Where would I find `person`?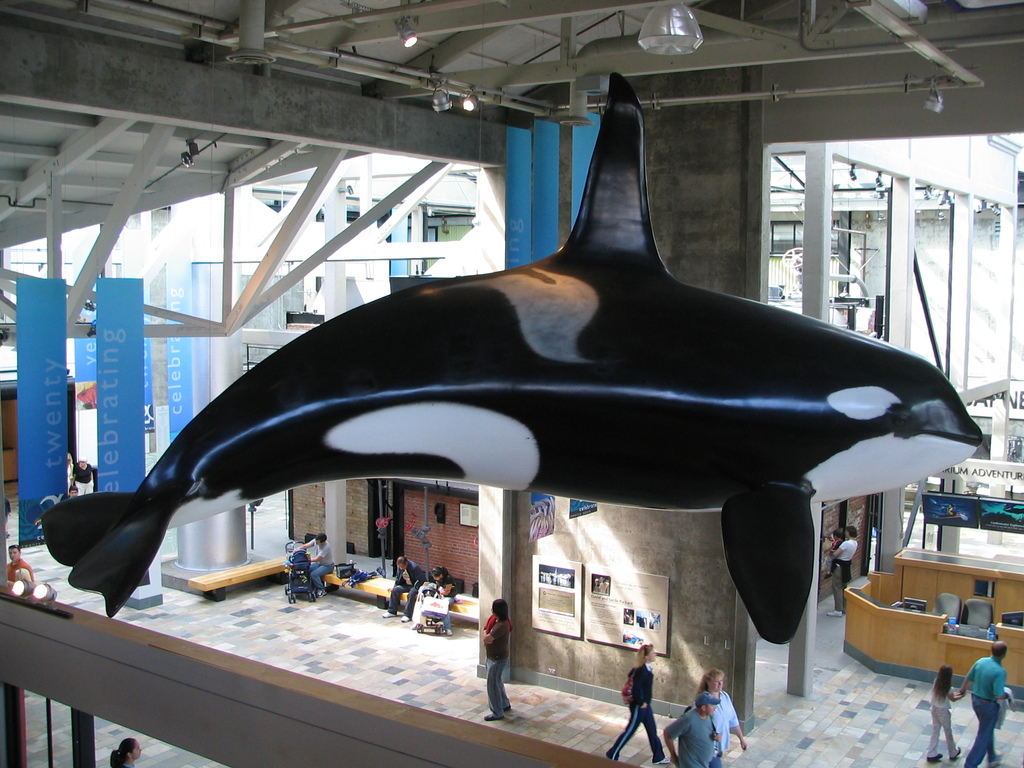
At <region>957, 641, 1007, 767</region>.
